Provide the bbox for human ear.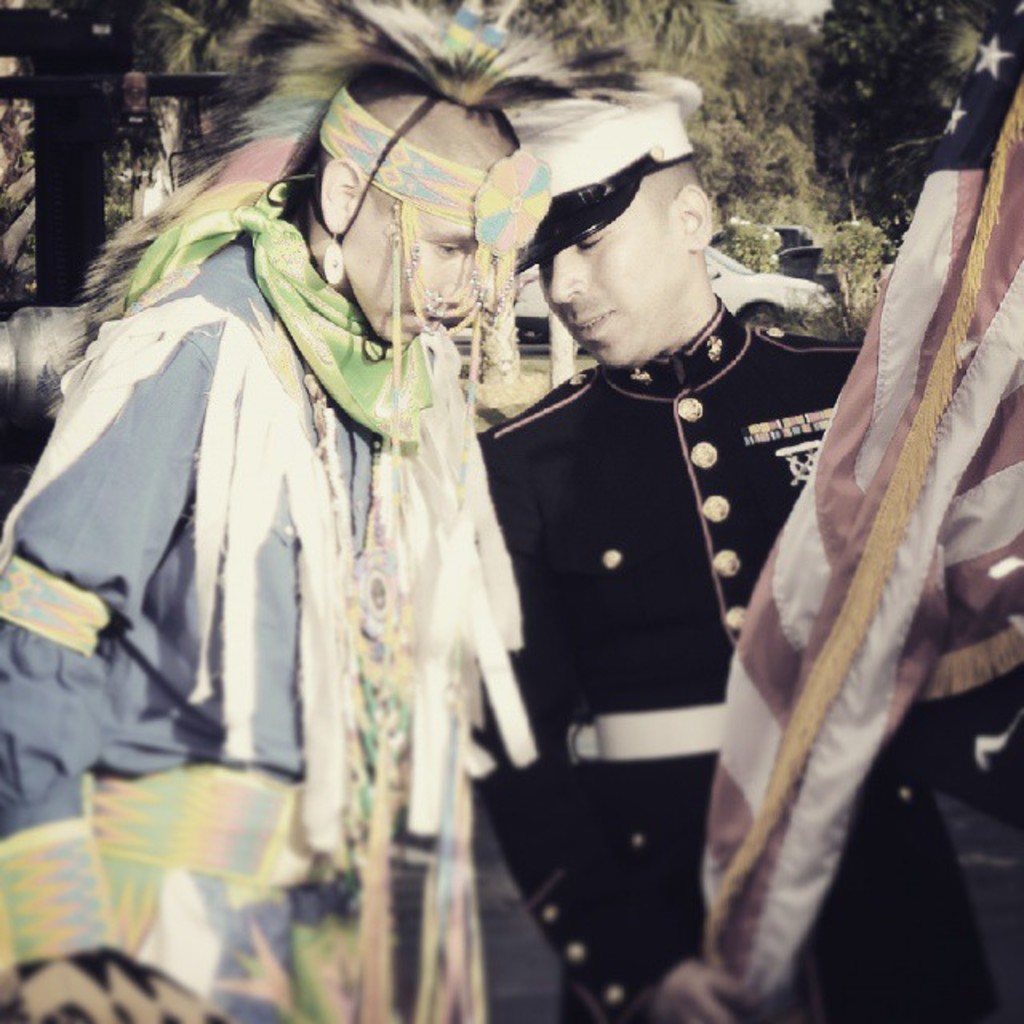
323, 155, 360, 232.
